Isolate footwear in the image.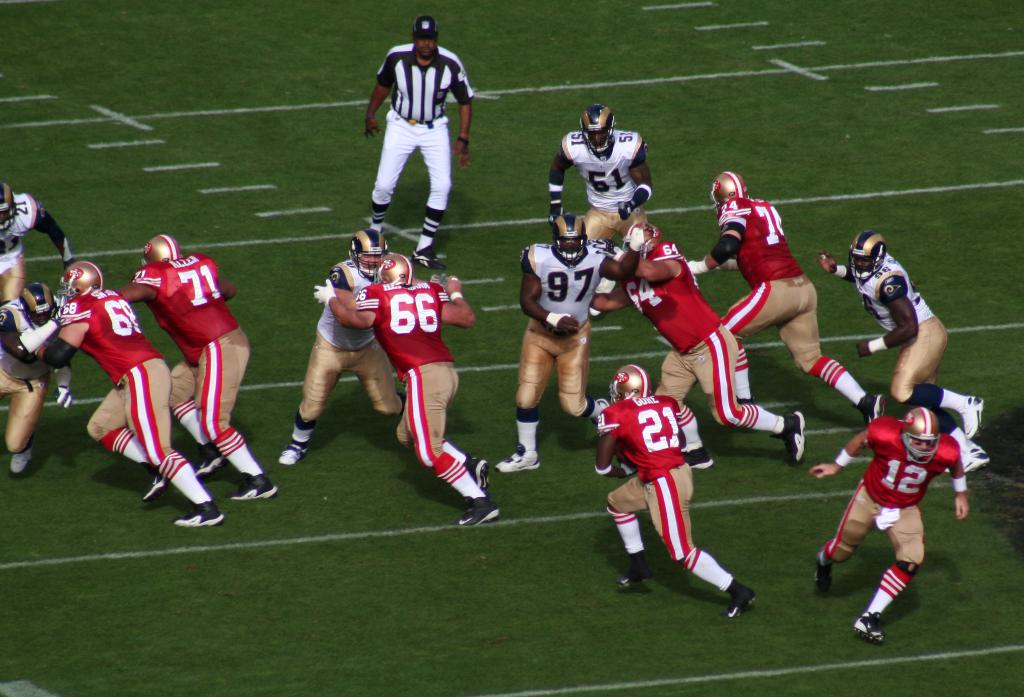
Isolated region: [x1=617, y1=571, x2=649, y2=589].
